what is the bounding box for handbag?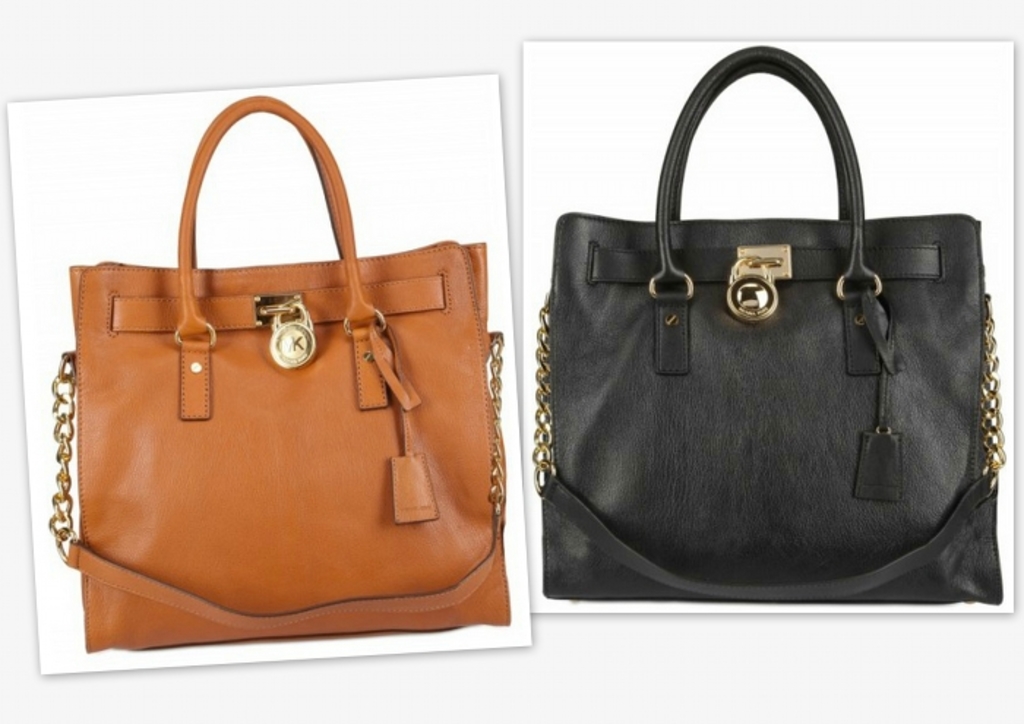
(44, 97, 509, 658).
